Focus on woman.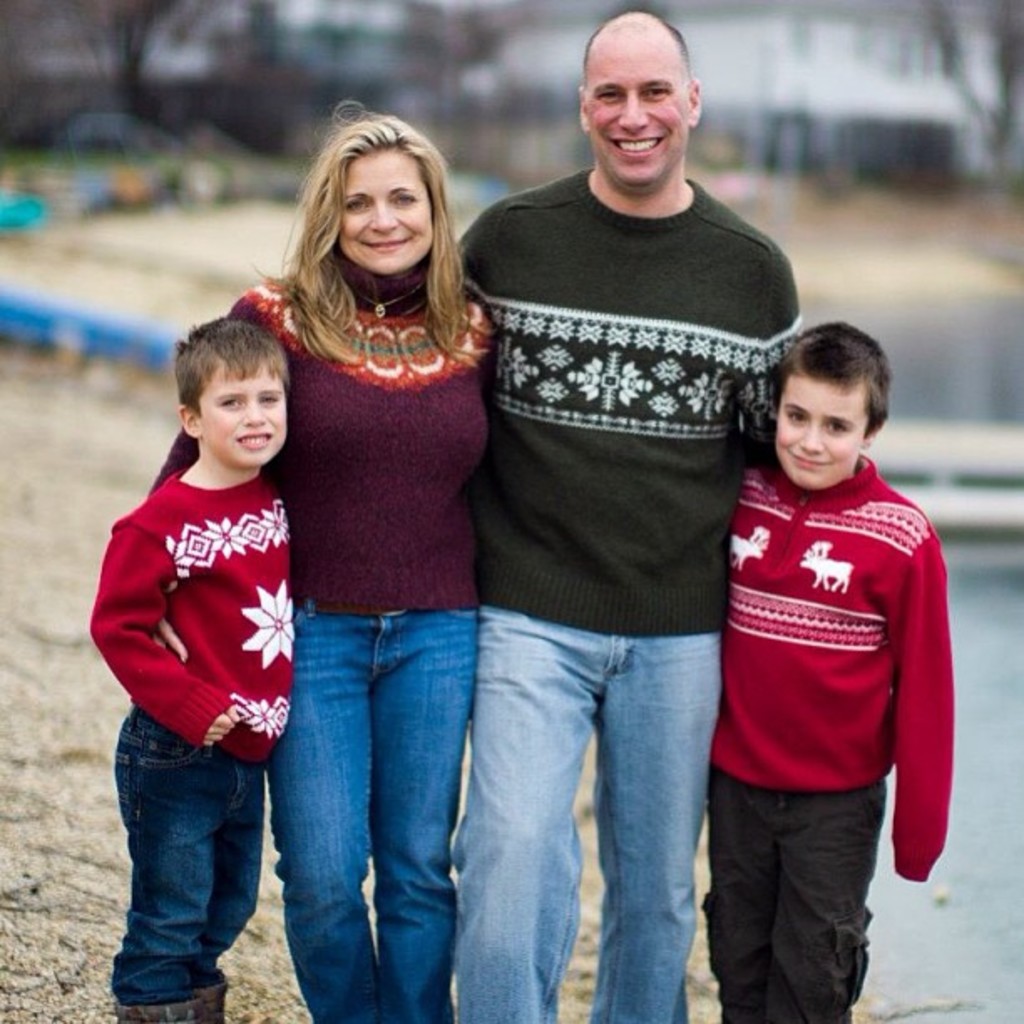
Focused at 146 84 519 1022.
